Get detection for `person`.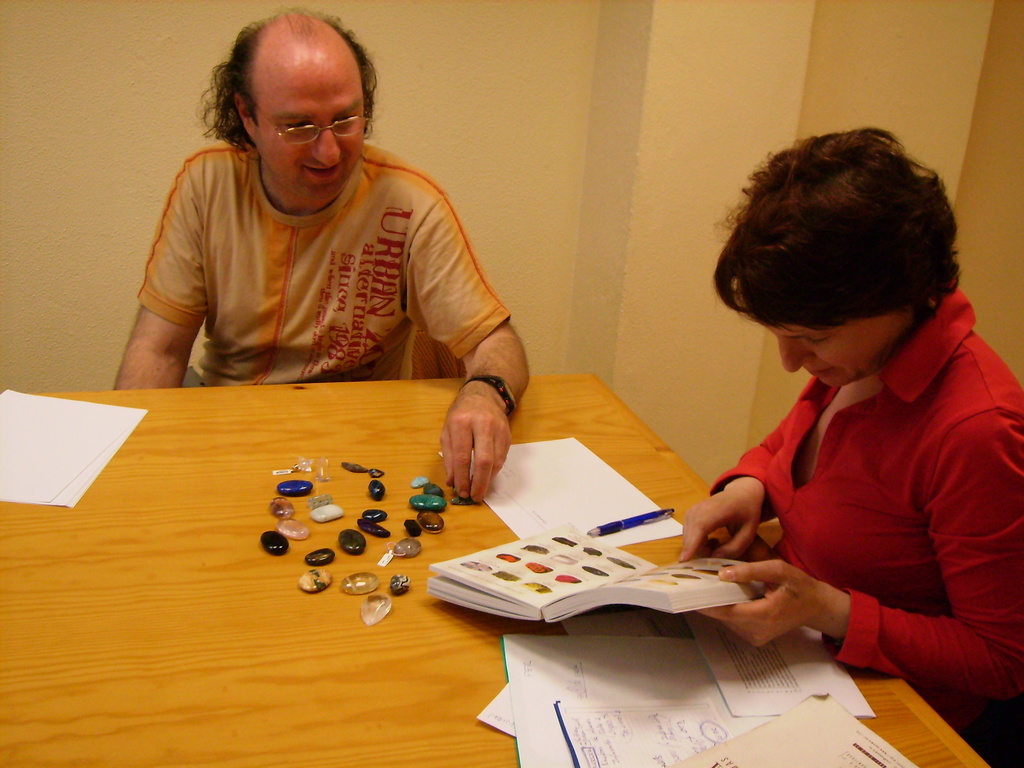
Detection: locate(108, 4, 531, 499).
